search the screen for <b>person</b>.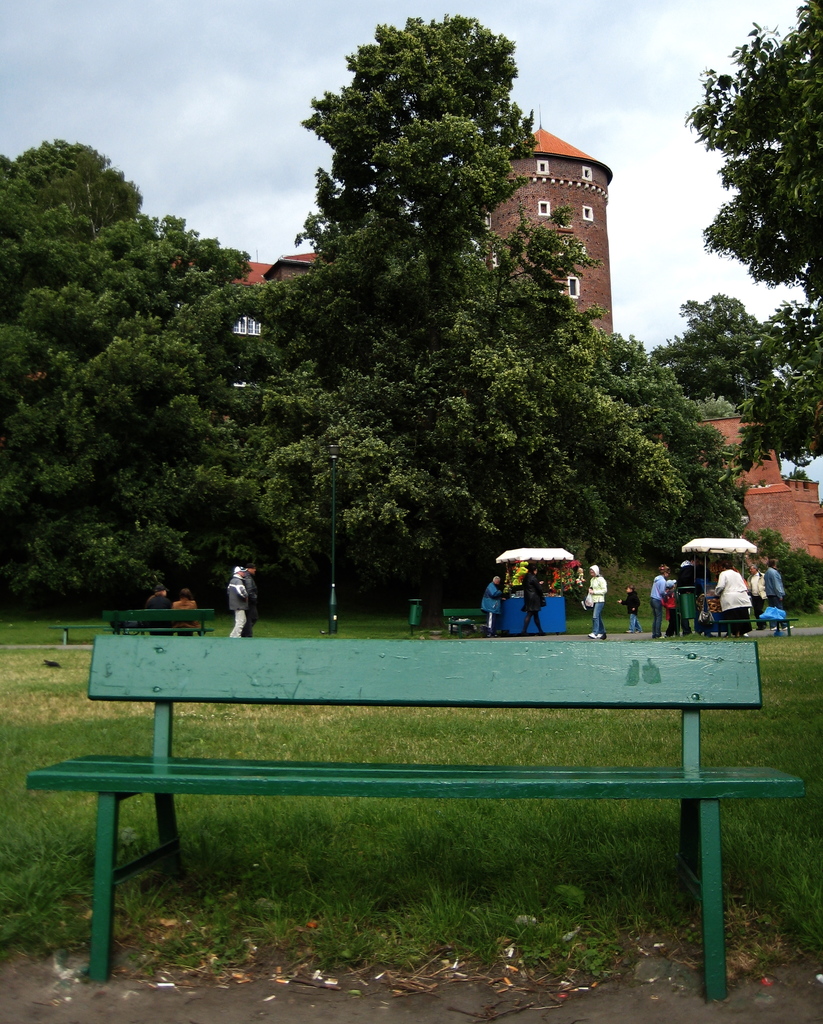
Found at [664,579,693,636].
